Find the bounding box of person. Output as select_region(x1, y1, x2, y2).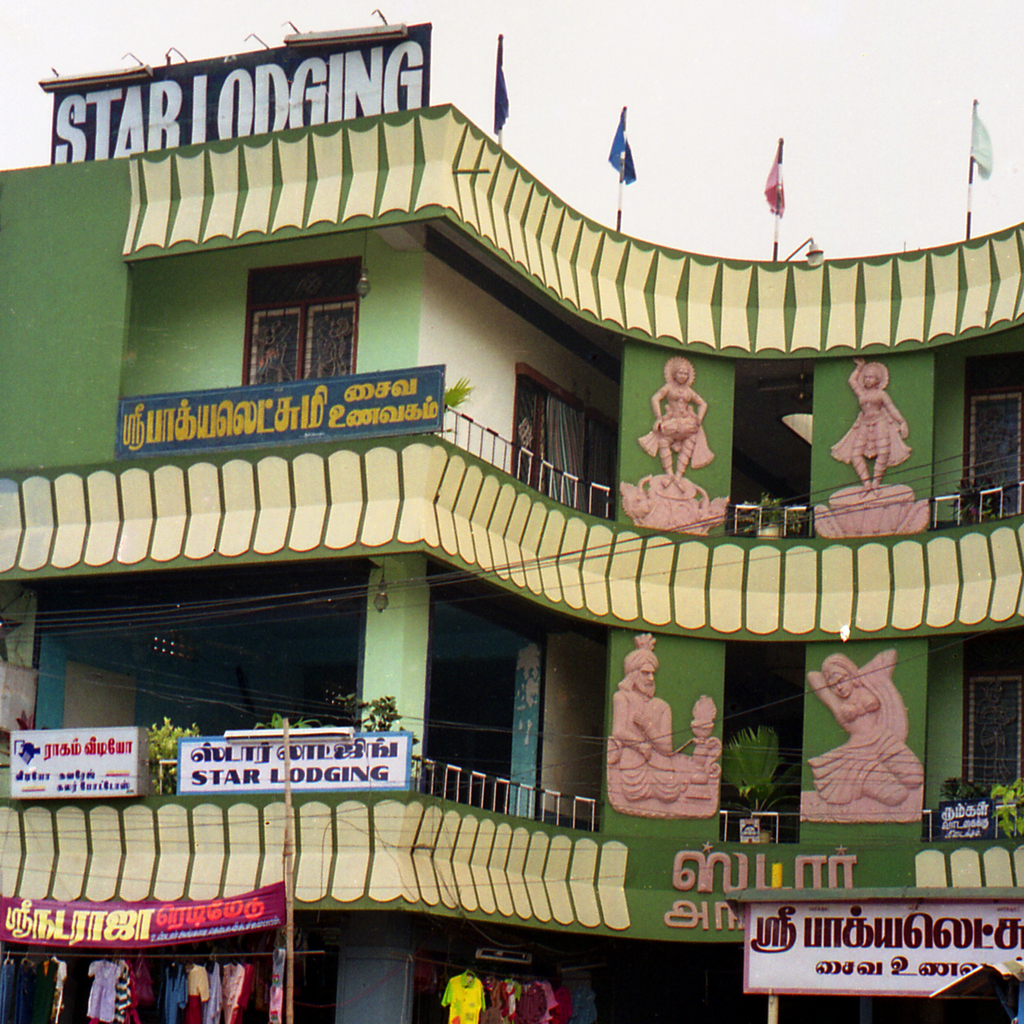
select_region(608, 633, 682, 796).
